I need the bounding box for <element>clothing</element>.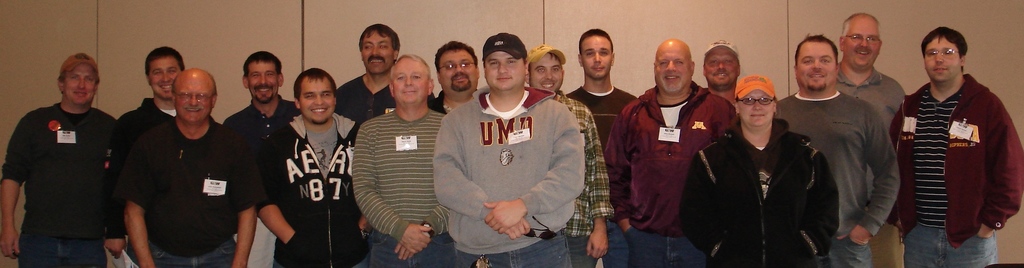
Here it is: 691/125/851/267.
